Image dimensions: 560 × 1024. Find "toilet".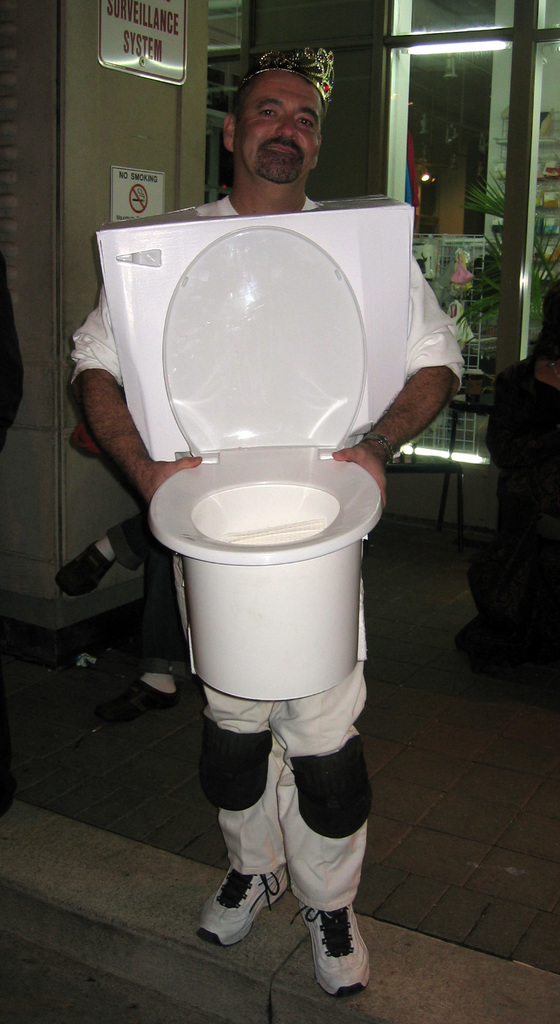
x1=77 y1=179 x2=454 y2=779.
